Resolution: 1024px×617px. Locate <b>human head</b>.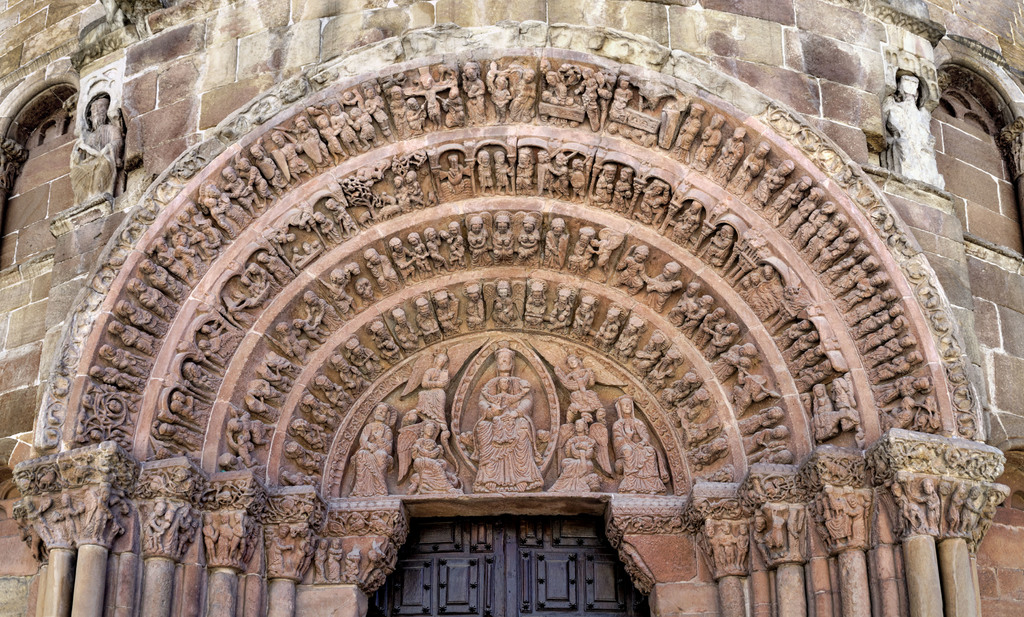
BBox(101, 346, 115, 354).
